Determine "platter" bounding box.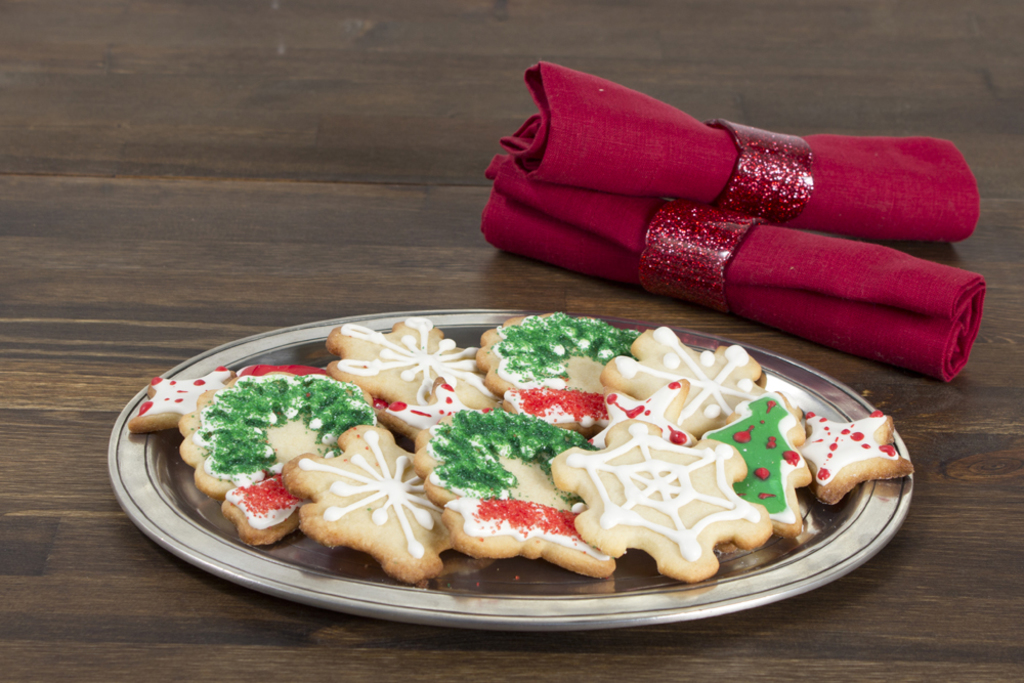
Determined: x1=101, y1=301, x2=918, y2=629.
